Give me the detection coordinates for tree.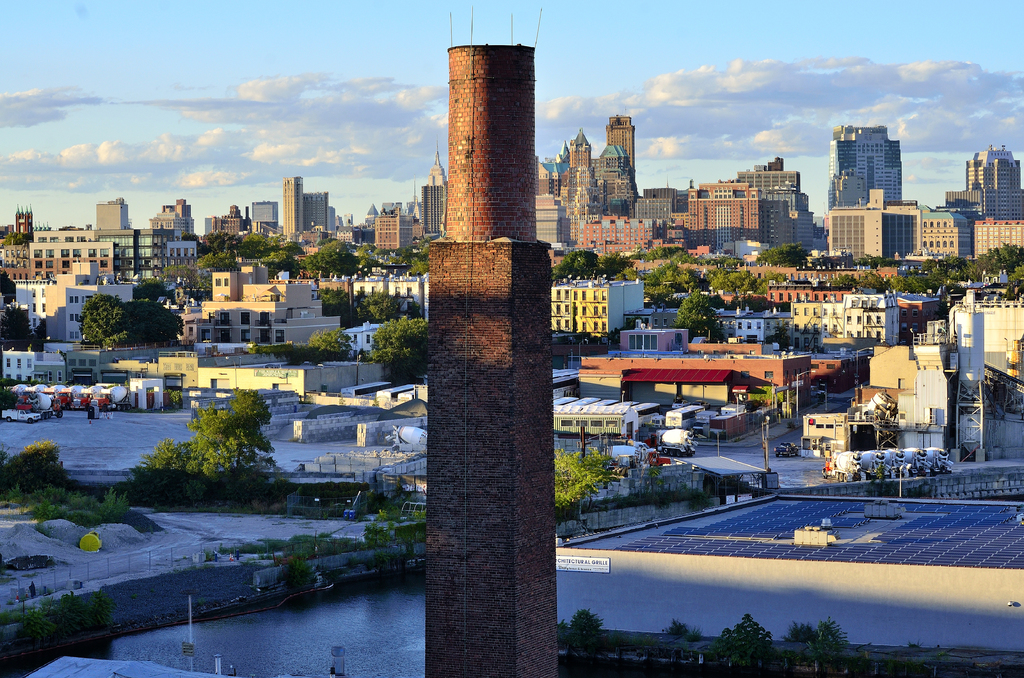
(555, 445, 626, 515).
